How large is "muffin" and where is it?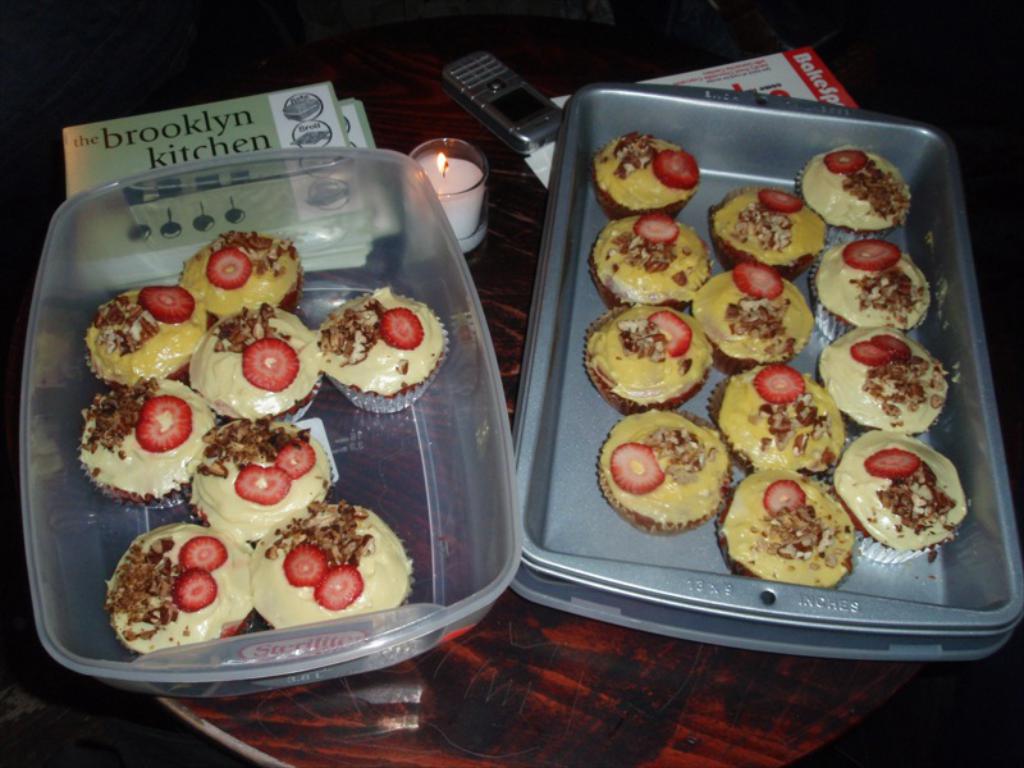
Bounding box: bbox(591, 411, 731, 539).
